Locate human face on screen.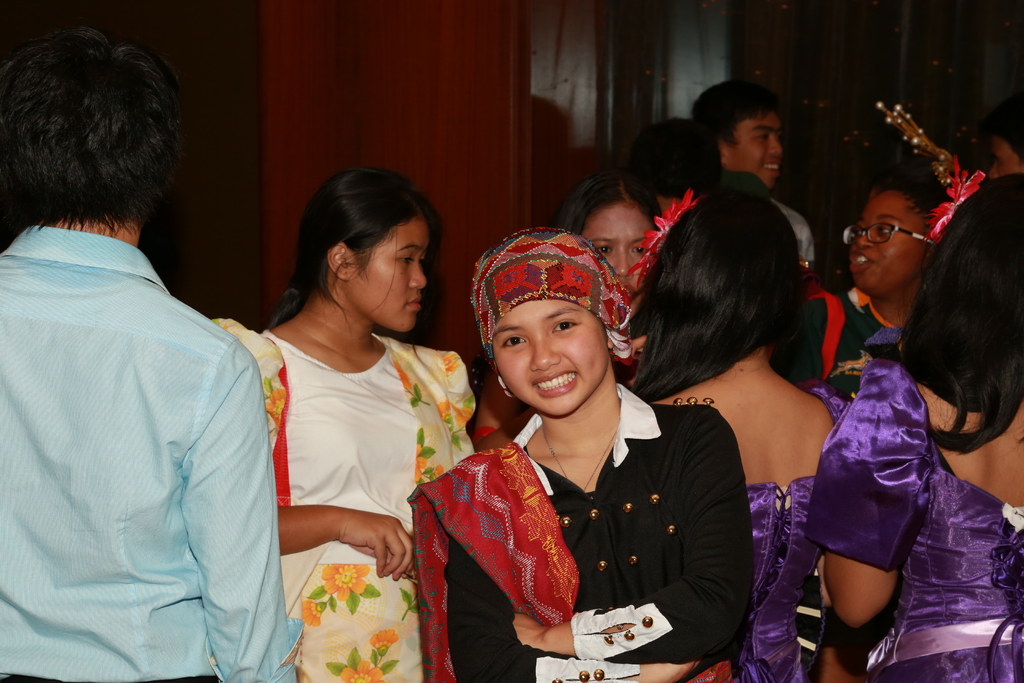
On screen at (x1=345, y1=226, x2=428, y2=336).
